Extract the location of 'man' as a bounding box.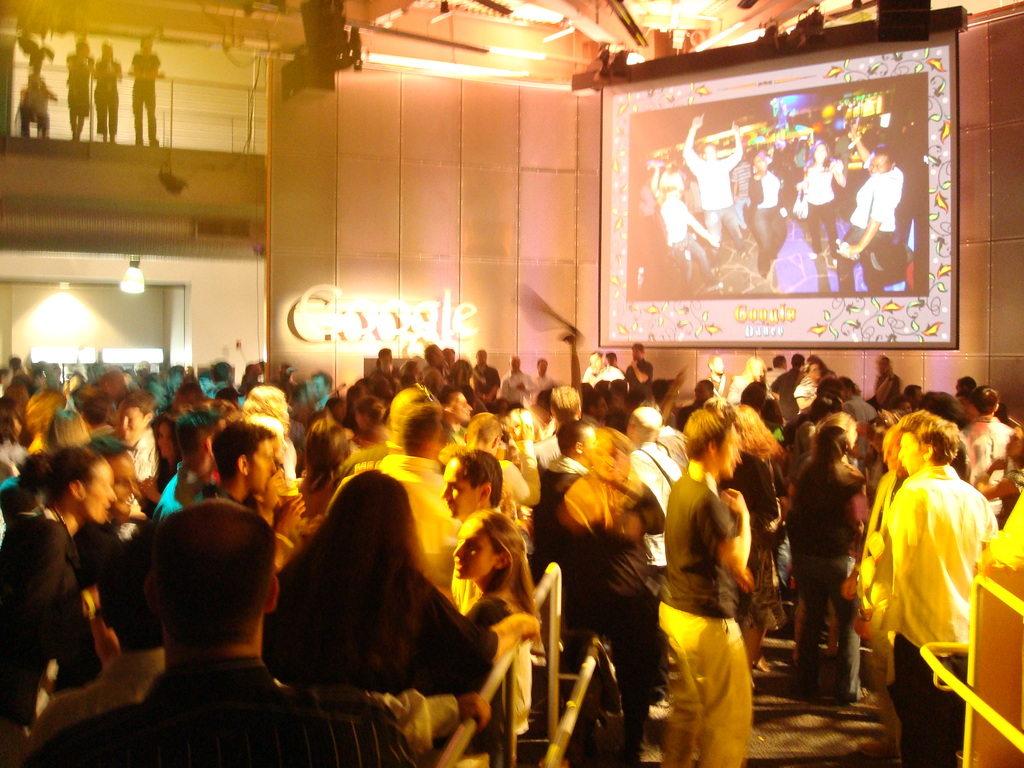
detection(678, 113, 743, 273).
